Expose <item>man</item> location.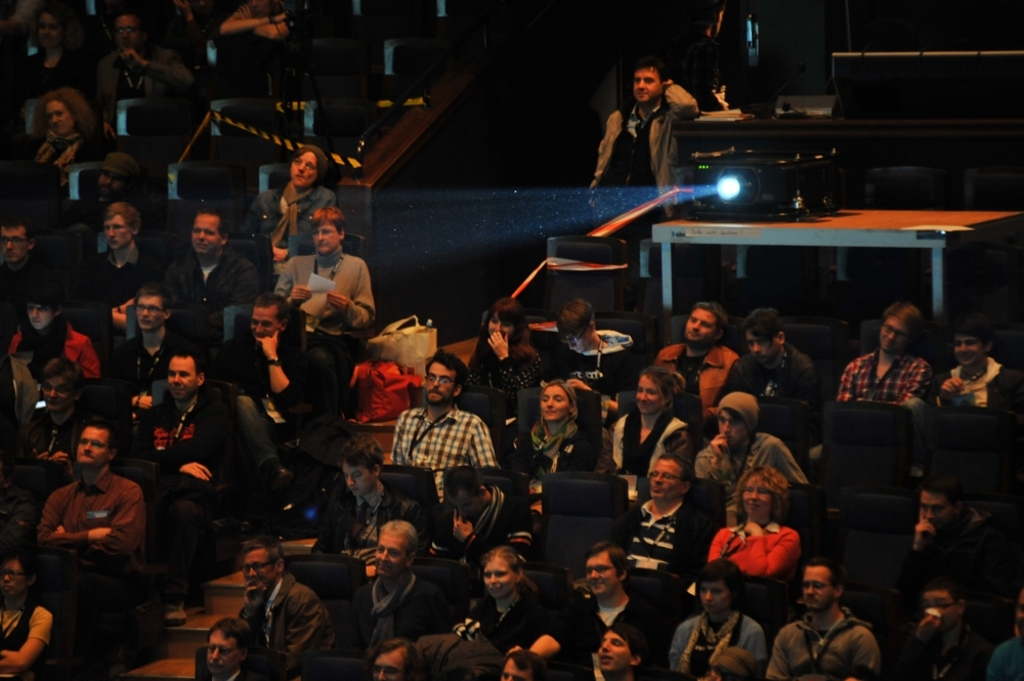
Exposed at (x1=54, y1=148, x2=153, y2=285).
